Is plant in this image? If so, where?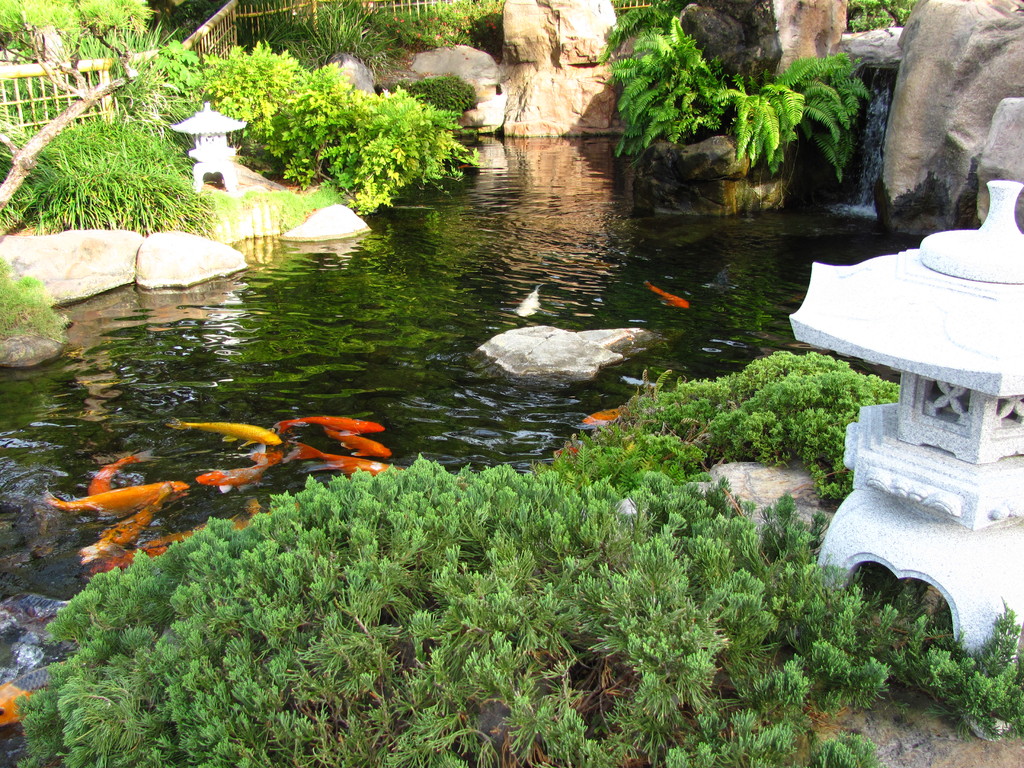
Yes, at detection(845, 0, 922, 35).
